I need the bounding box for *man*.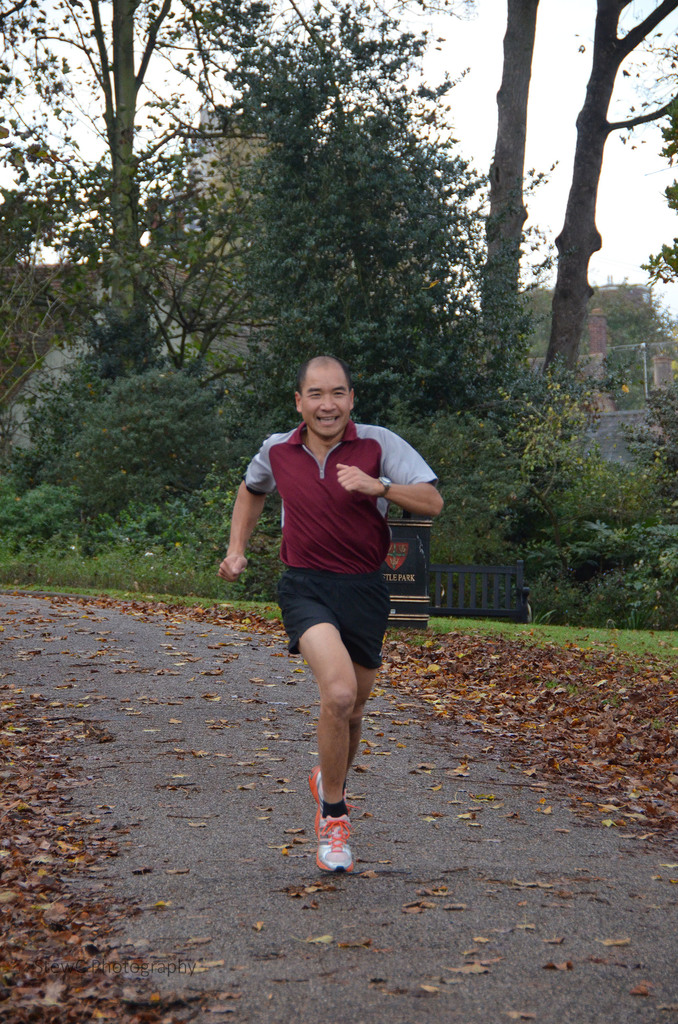
Here it is: (241,348,433,908).
